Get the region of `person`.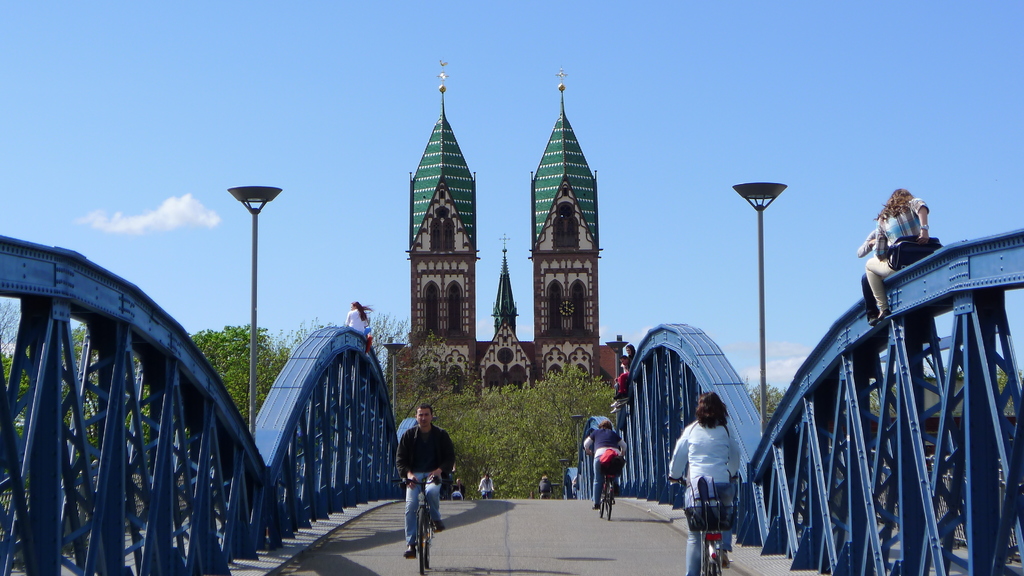
region(564, 470, 572, 500).
